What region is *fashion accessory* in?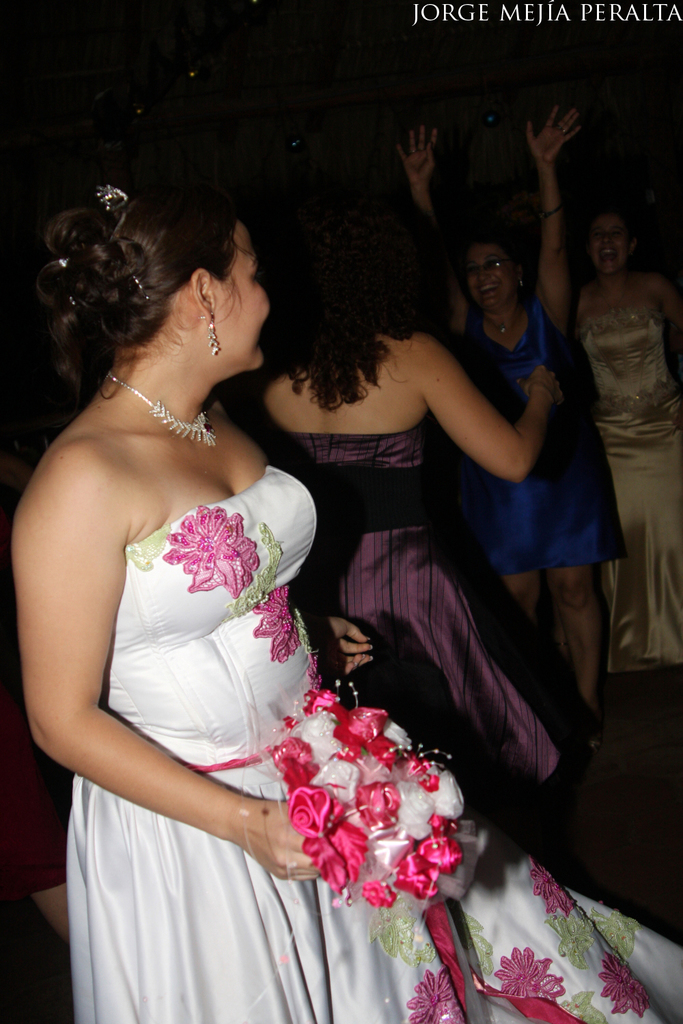
rect(460, 255, 512, 276).
